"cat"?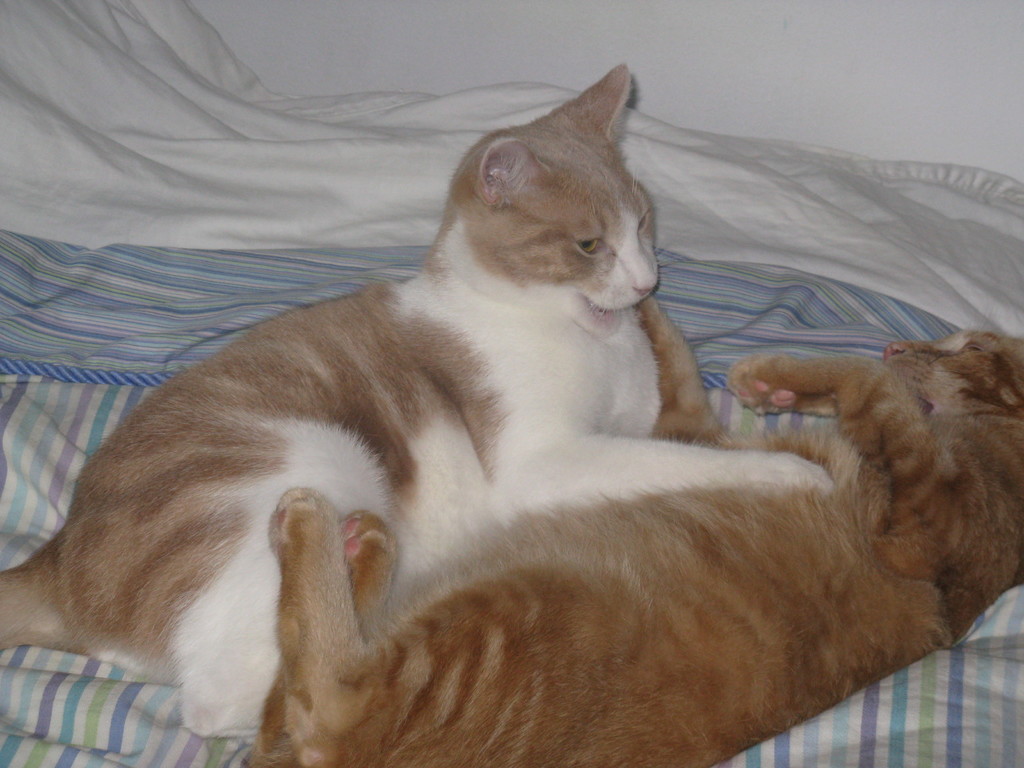
l=0, t=63, r=833, b=740
